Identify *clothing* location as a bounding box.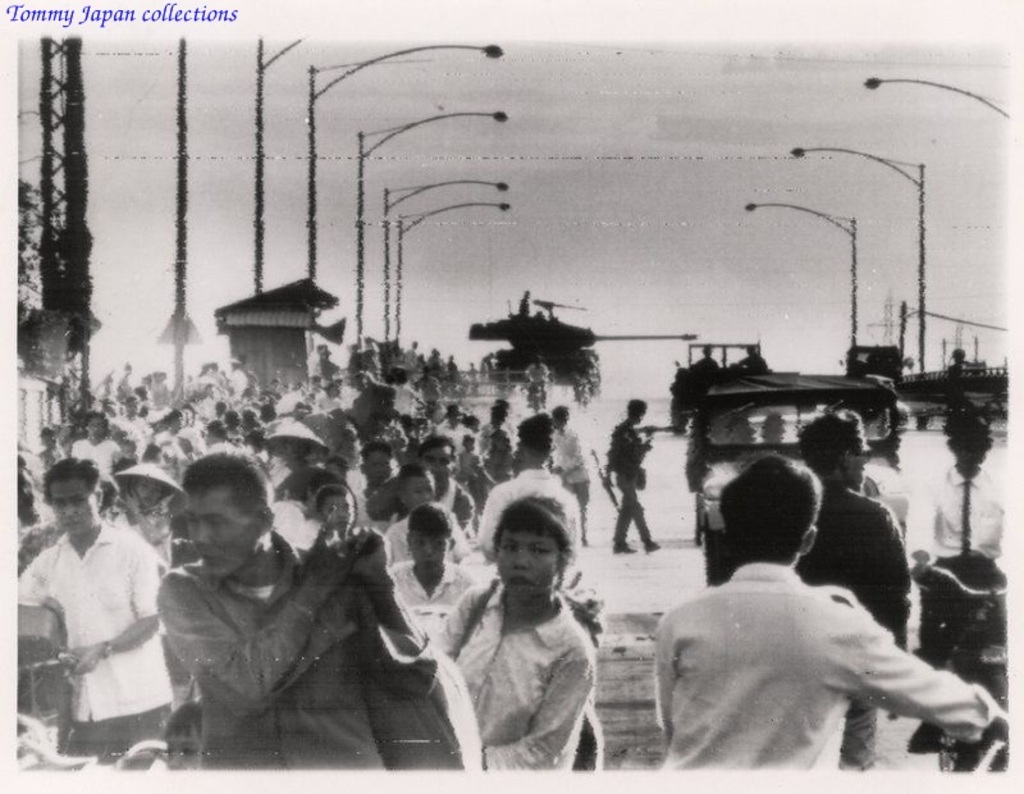
438 575 596 793.
